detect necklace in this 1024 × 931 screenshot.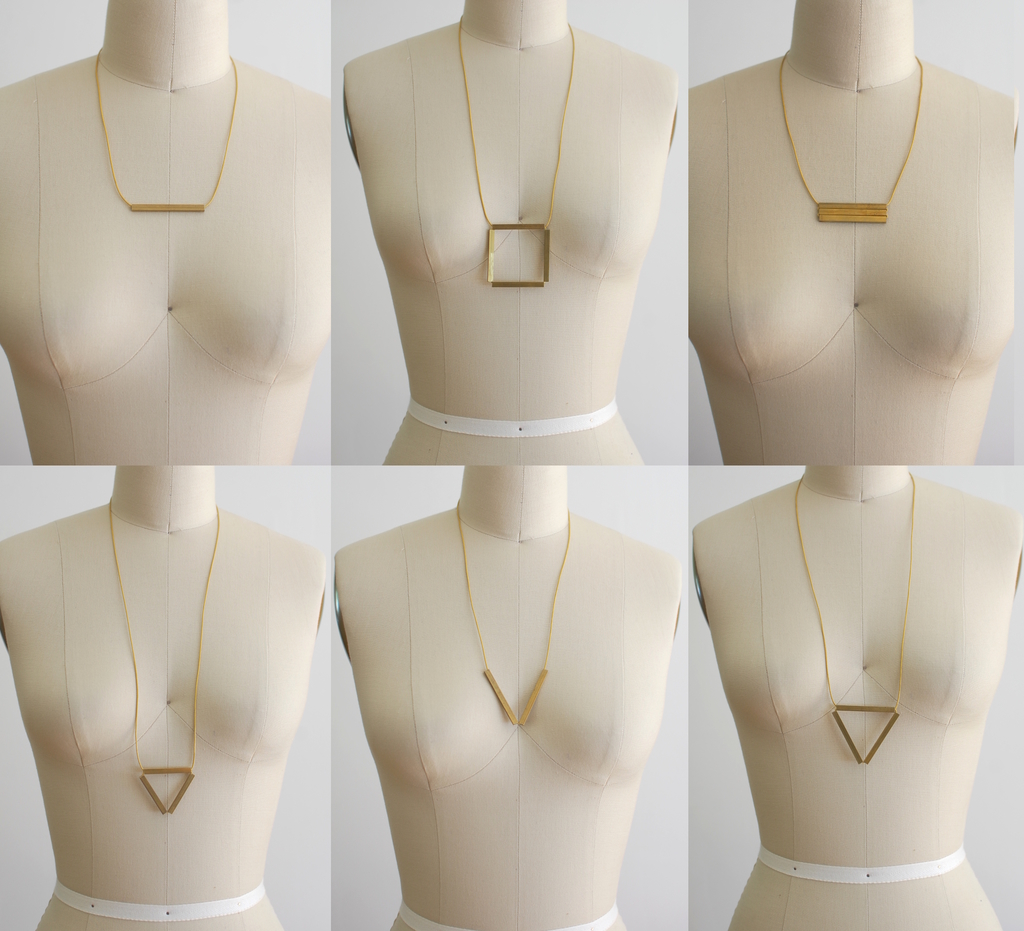
Detection: 109/502/219/813.
